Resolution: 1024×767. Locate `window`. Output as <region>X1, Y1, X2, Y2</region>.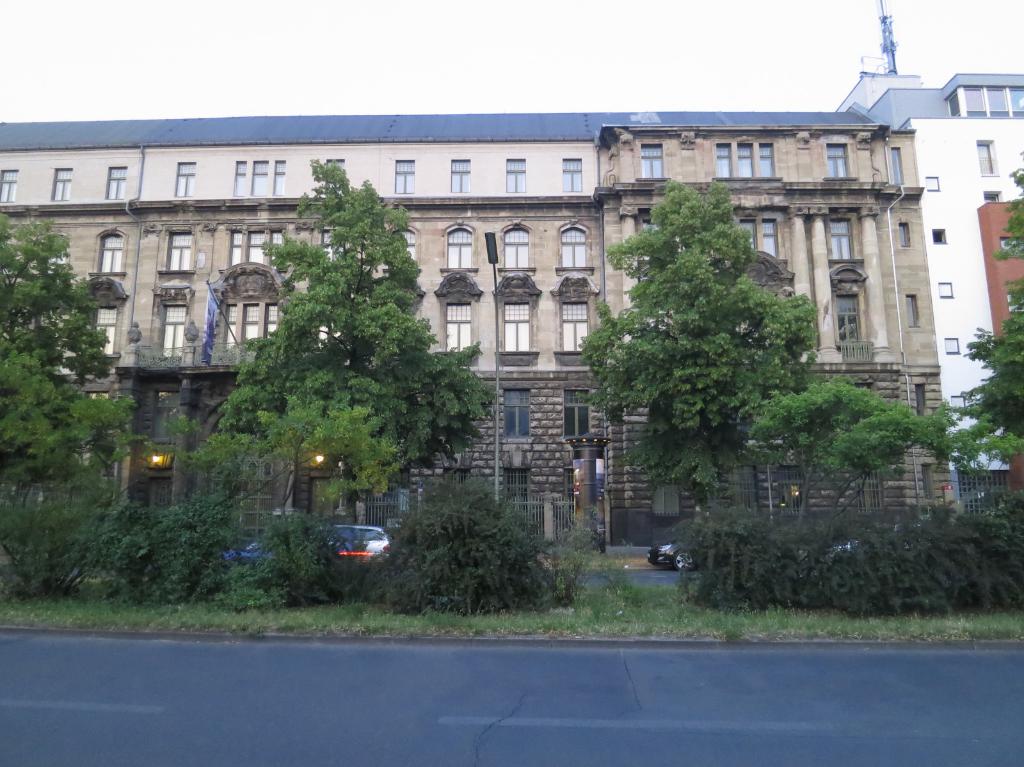
<region>828, 221, 857, 262</region>.
